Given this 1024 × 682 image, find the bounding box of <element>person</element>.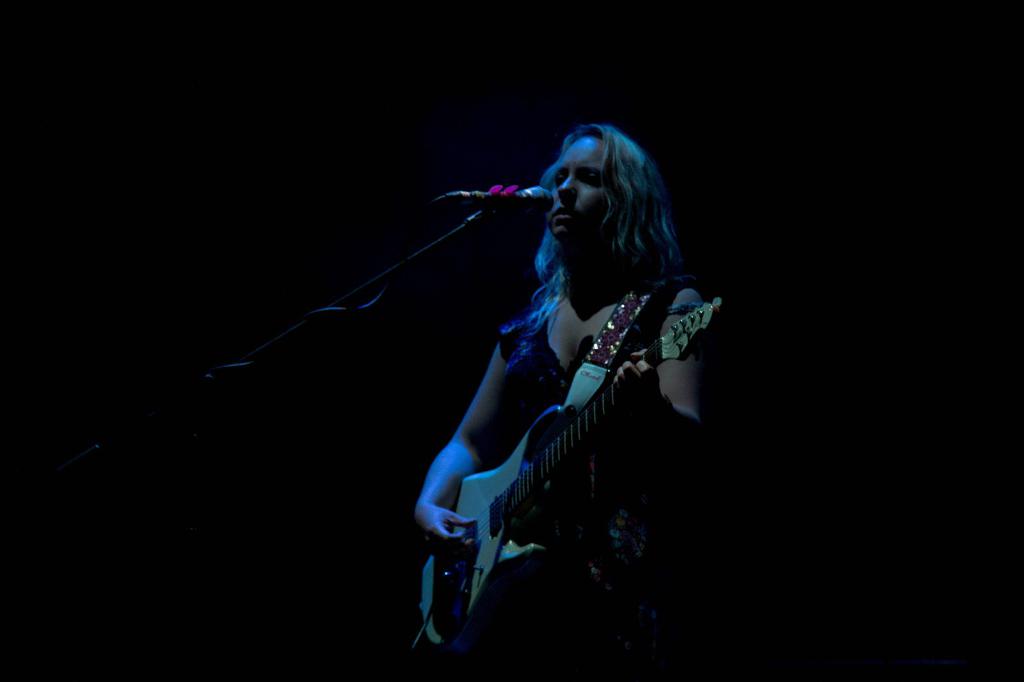
{"x1": 390, "y1": 97, "x2": 725, "y2": 679}.
